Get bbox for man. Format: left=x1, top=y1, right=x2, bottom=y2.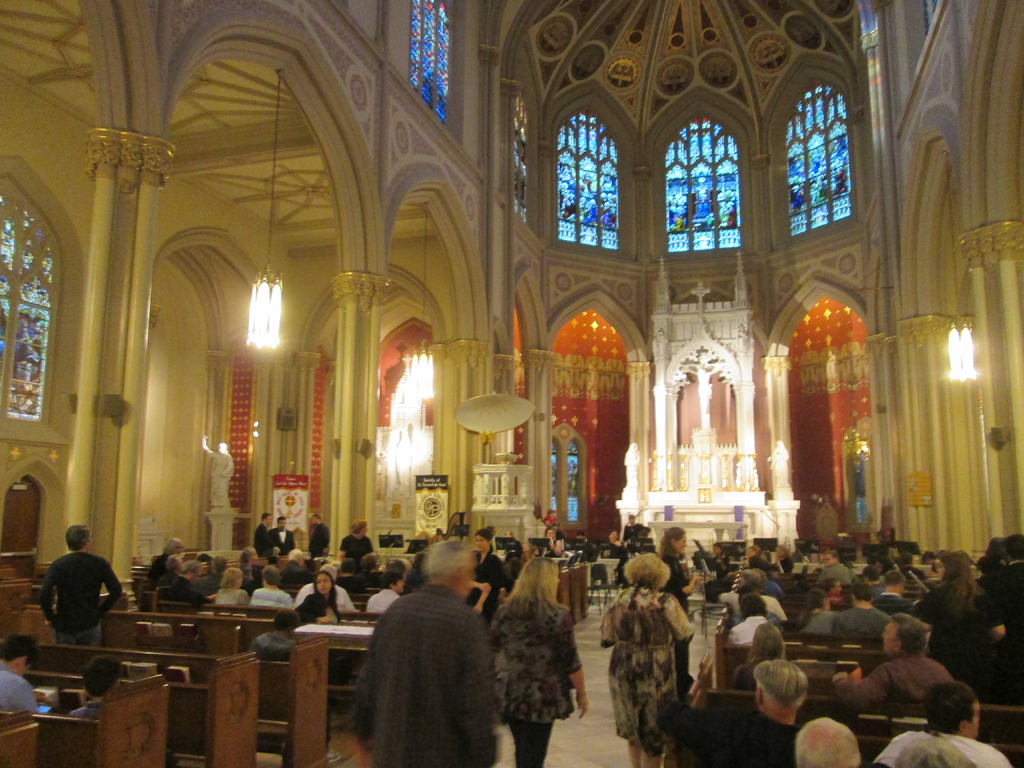
left=70, top=656, right=128, bottom=724.
